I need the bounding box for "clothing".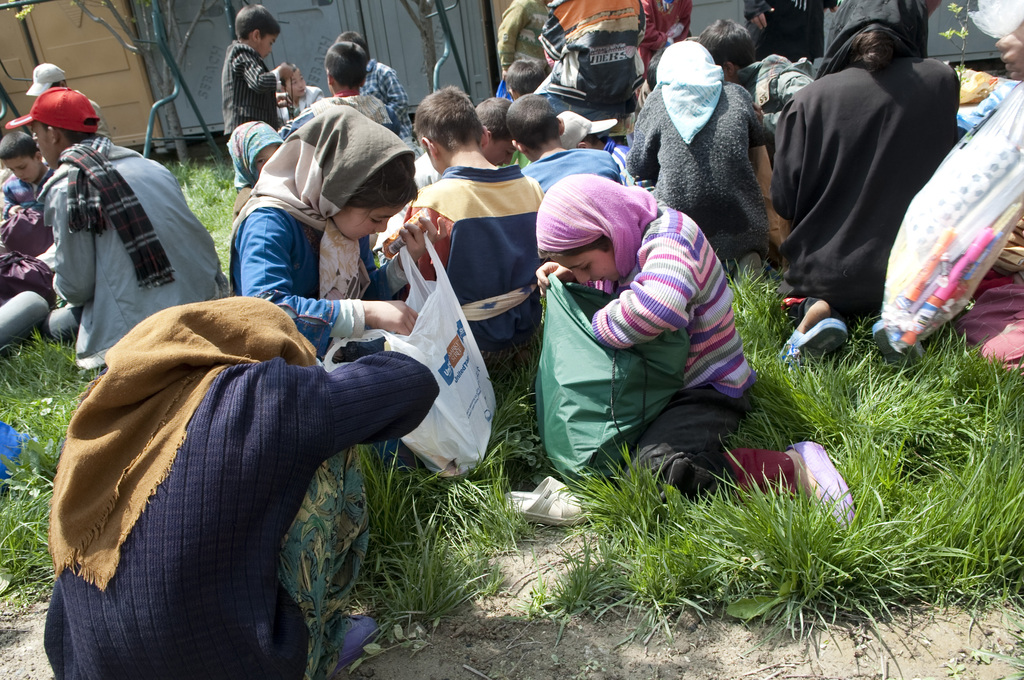
Here it is: <bbox>360, 54, 426, 158</bbox>.
